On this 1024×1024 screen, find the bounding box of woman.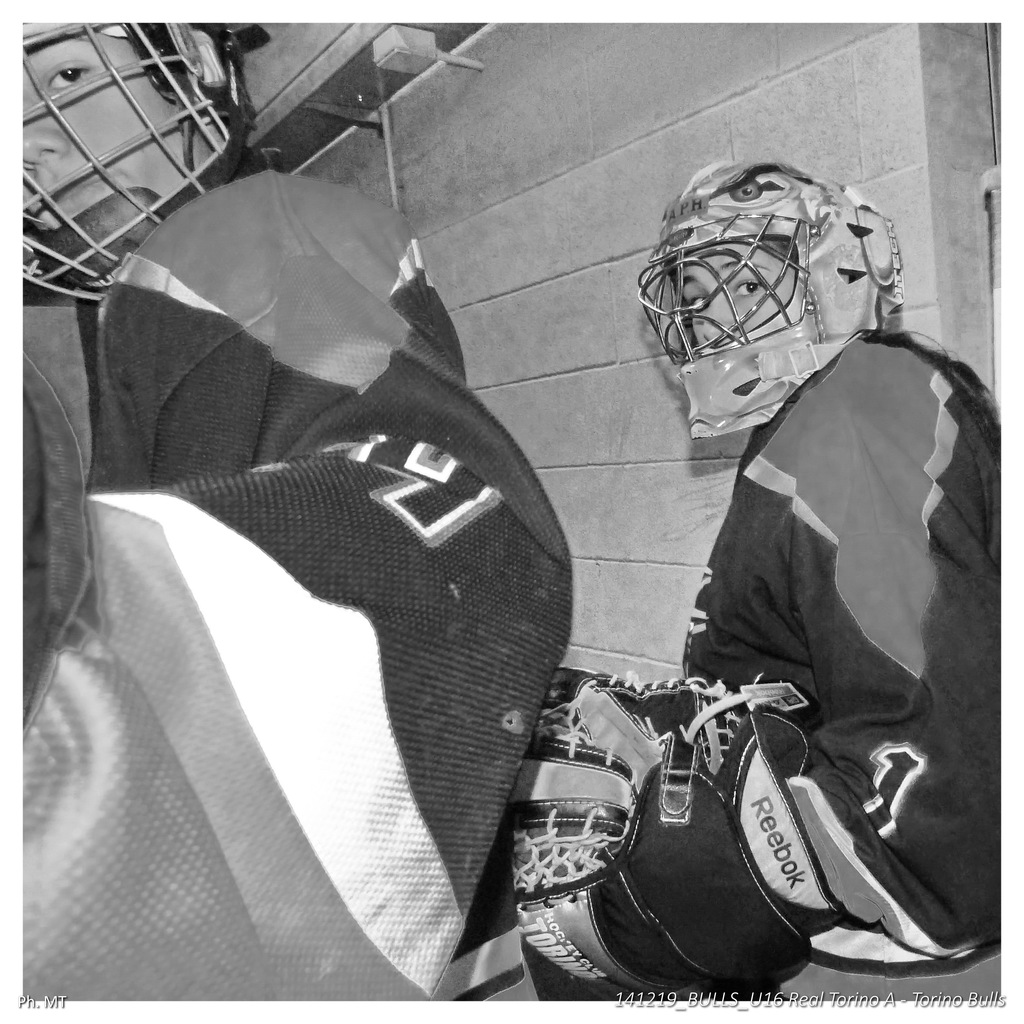
Bounding box: Rect(515, 175, 995, 1023).
